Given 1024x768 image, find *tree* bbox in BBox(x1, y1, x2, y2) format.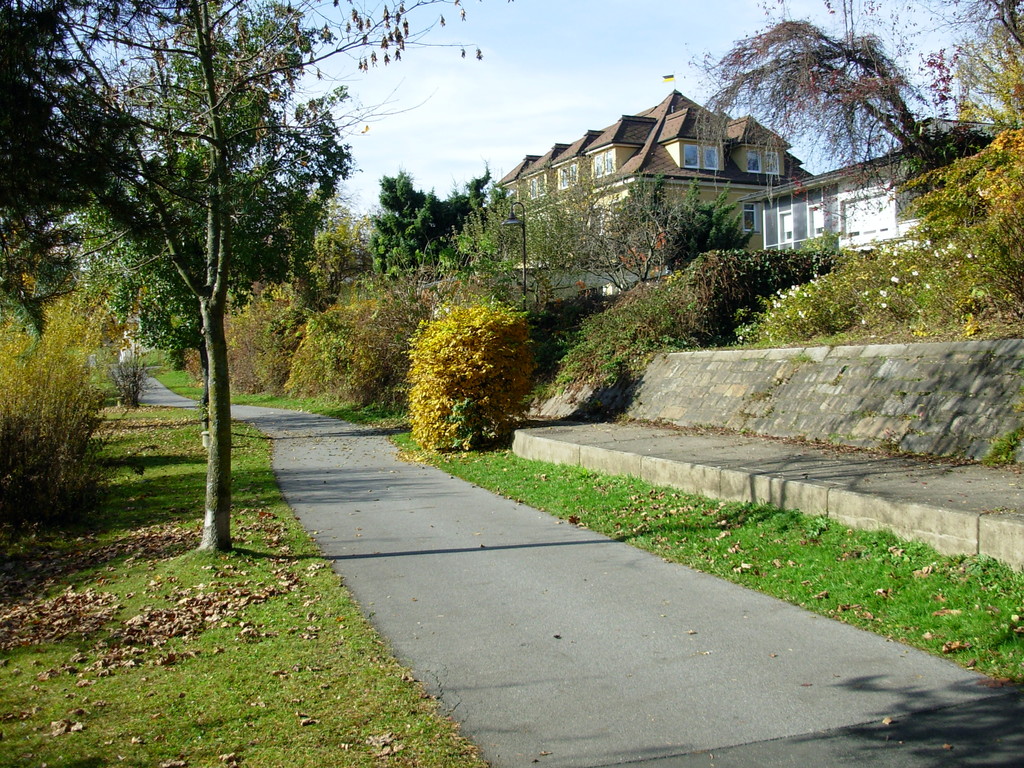
BBox(372, 177, 470, 331).
